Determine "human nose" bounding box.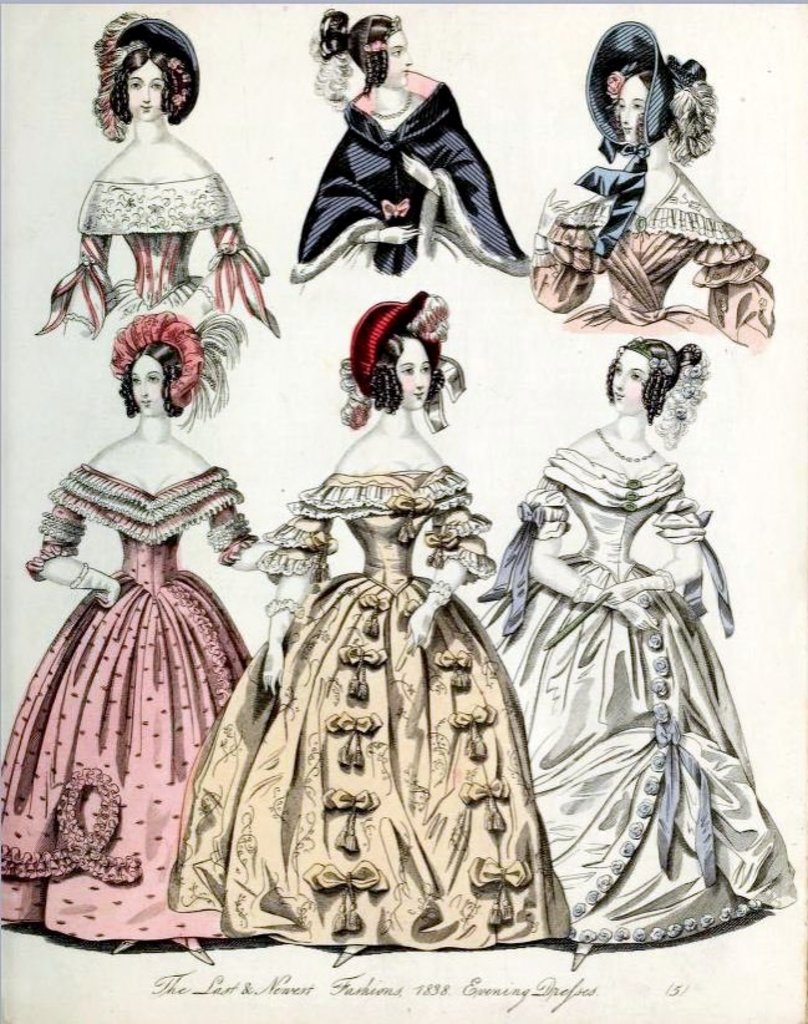
Determined: x1=403 y1=51 x2=408 y2=64.
